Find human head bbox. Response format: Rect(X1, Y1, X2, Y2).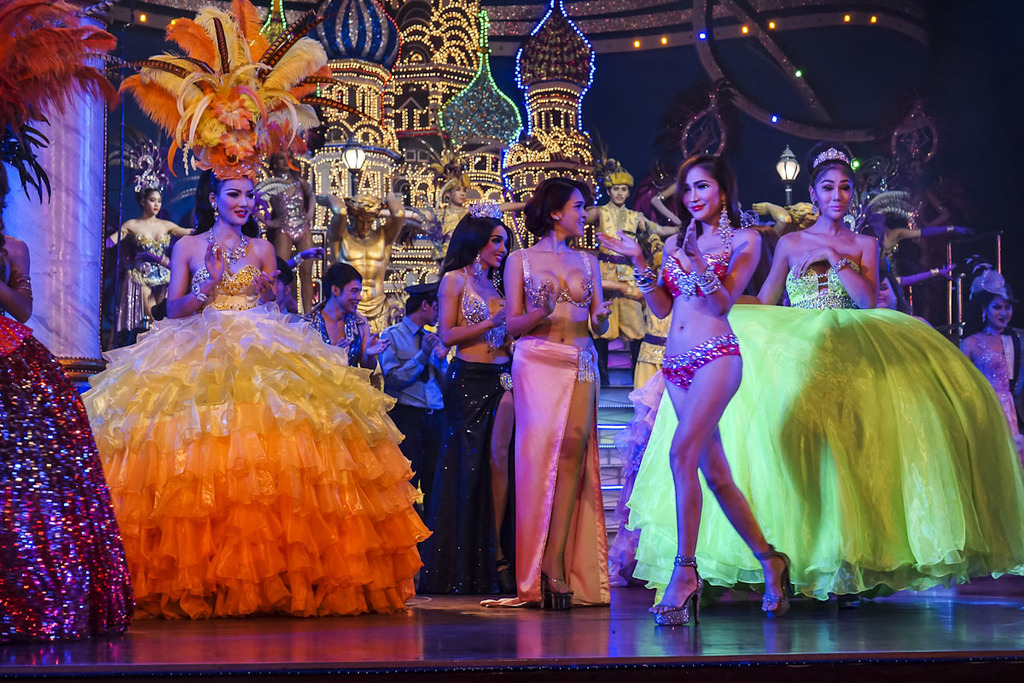
Rect(196, 168, 255, 227).
